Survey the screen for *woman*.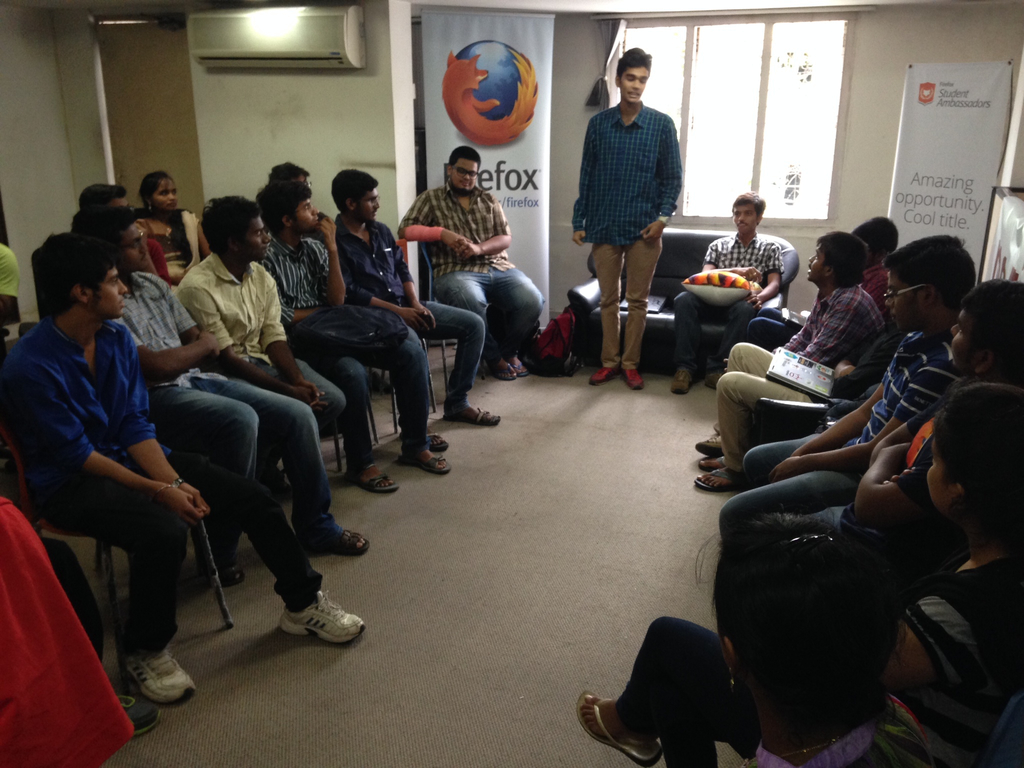
Survey found: <region>126, 156, 209, 291</region>.
